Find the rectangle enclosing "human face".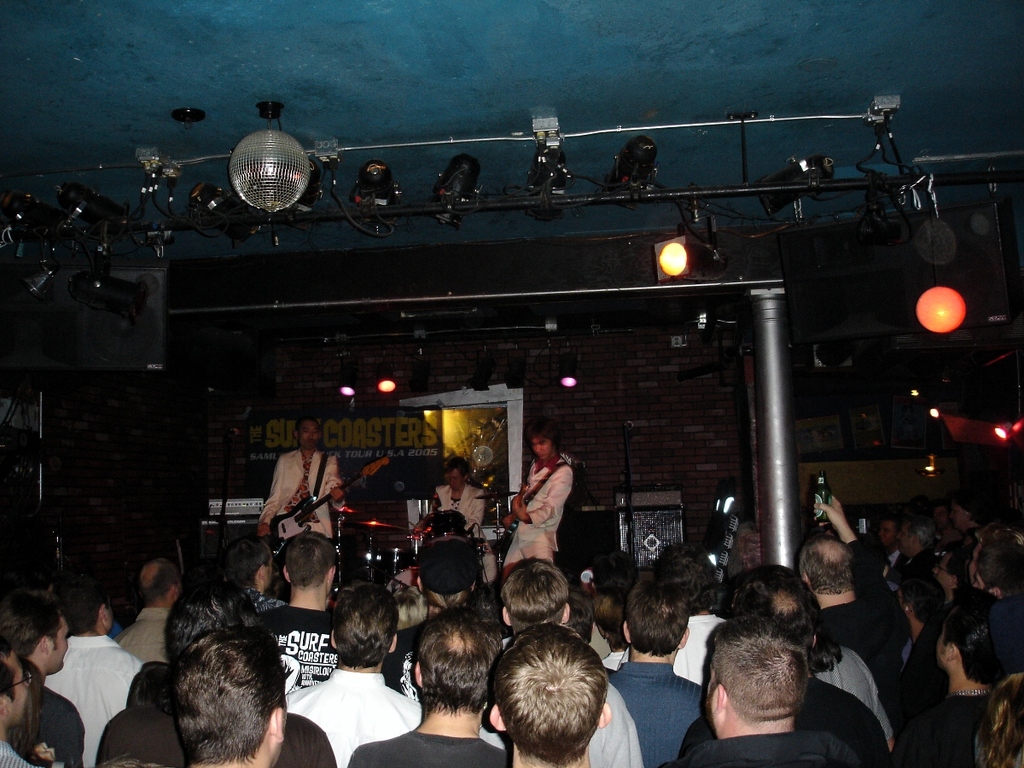
left=446, top=468, right=464, bottom=486.
